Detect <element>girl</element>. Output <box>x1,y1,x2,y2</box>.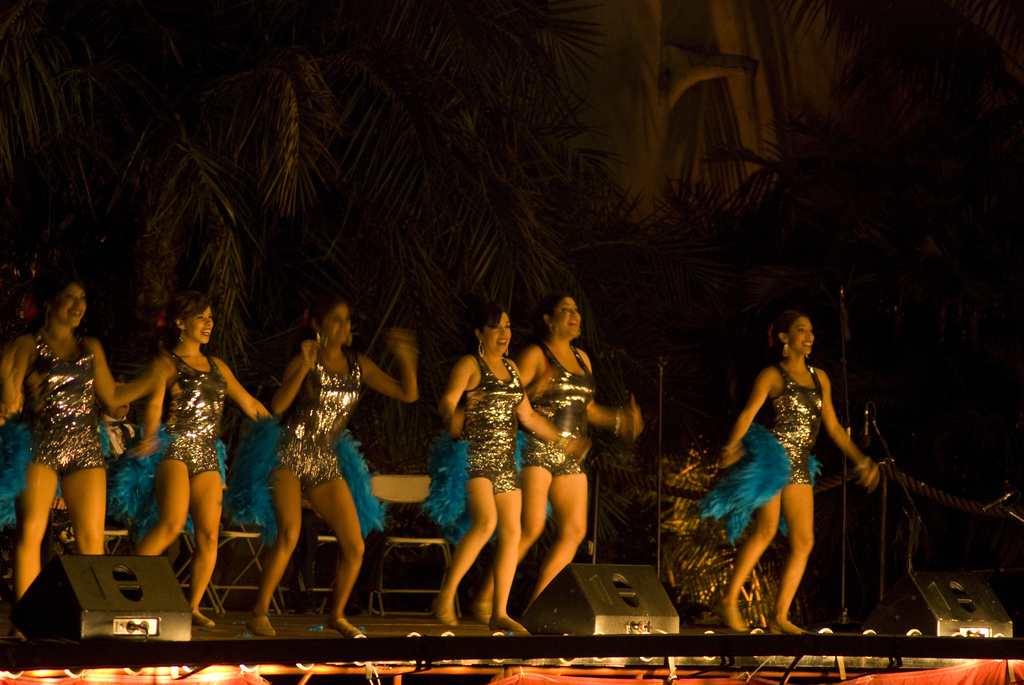
<box>127,288,271,638</box>.
